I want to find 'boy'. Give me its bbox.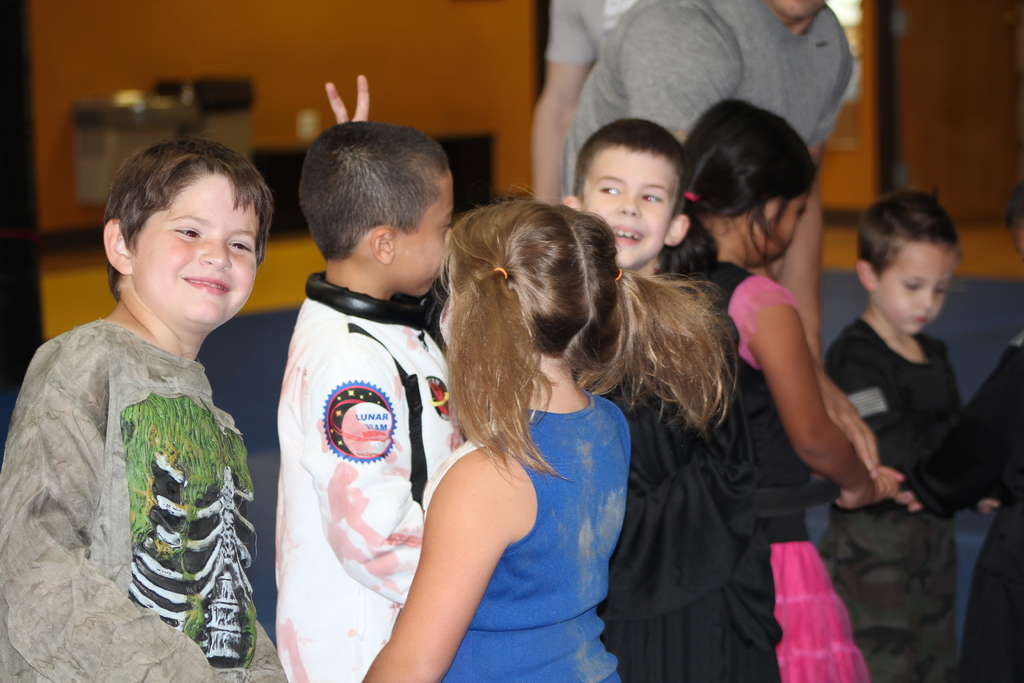
(x1=559, y1=120, x2=765, y2=682).
